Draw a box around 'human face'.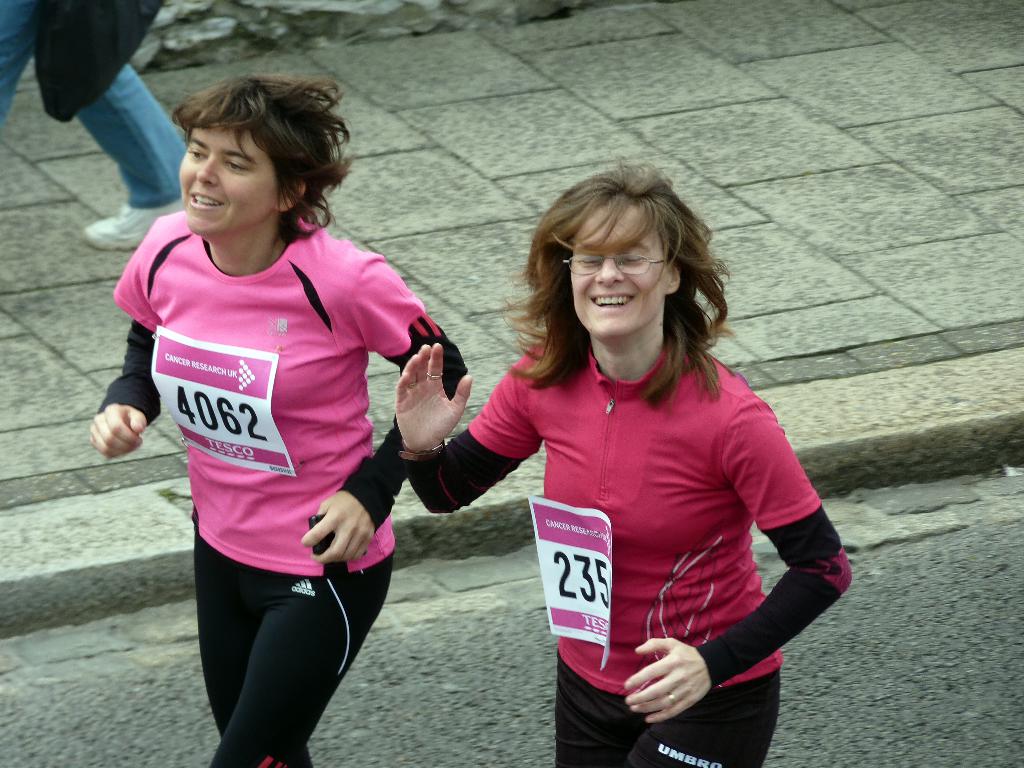
crop(571, 202, 671, 343).
